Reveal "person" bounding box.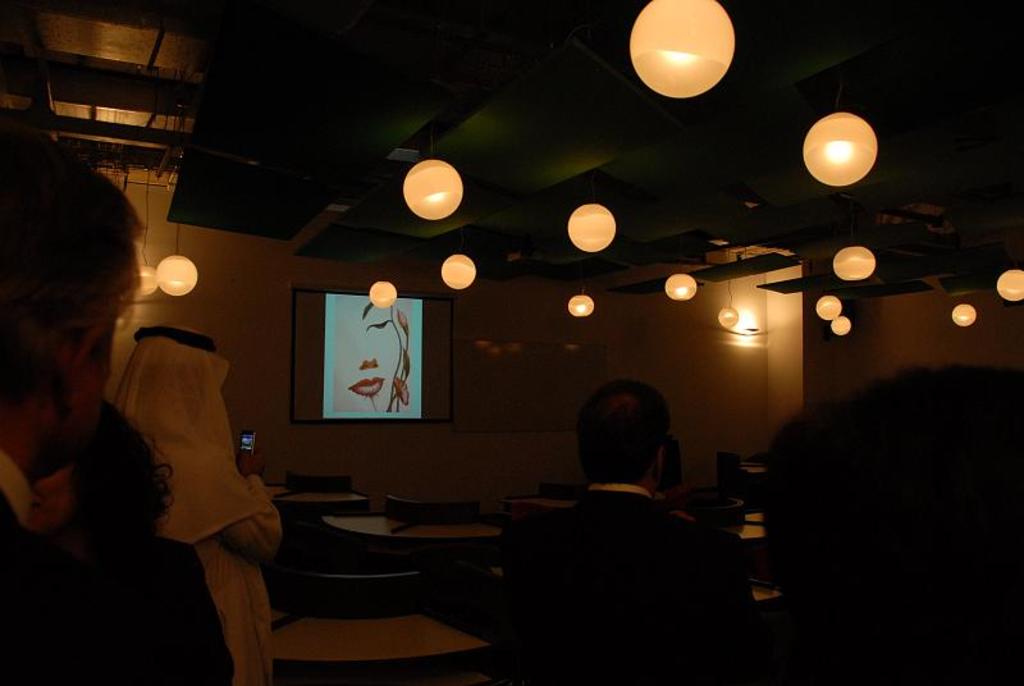
Revealed: bbox=(82, 408, 234, 685).
